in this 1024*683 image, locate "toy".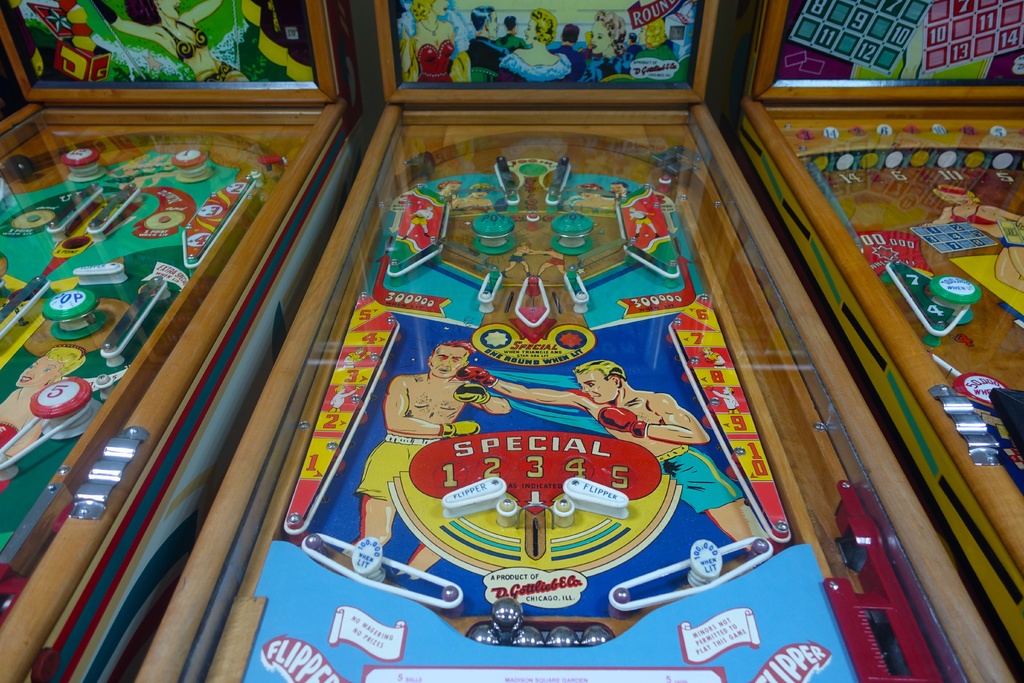
Bounding box: Rect(206, 0, 1003, 682).
